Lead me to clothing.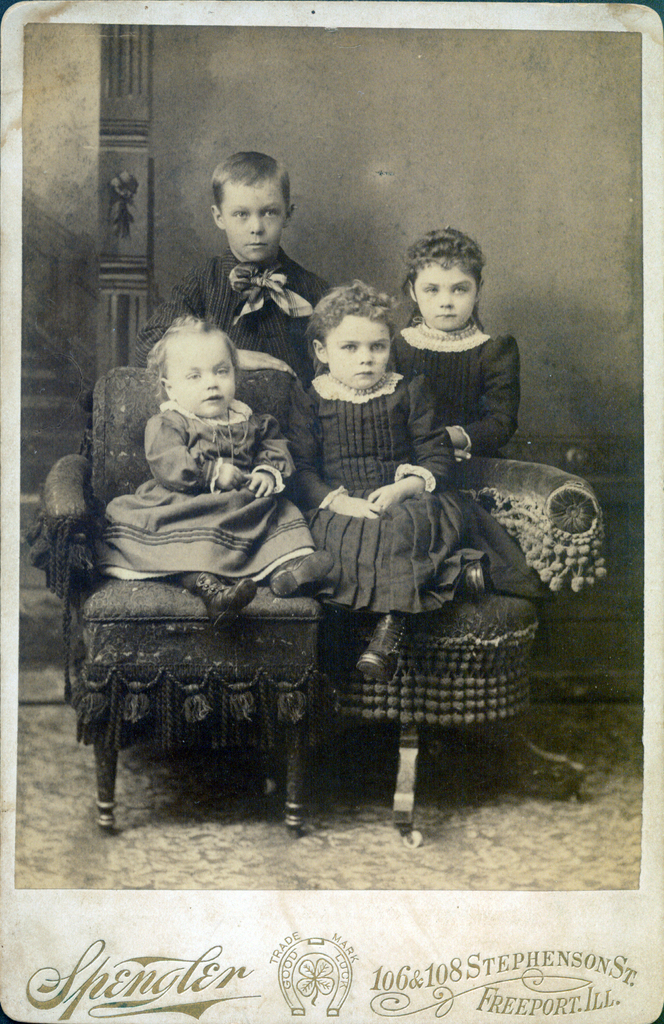
Lead to region(287, 365, 543, 624).
